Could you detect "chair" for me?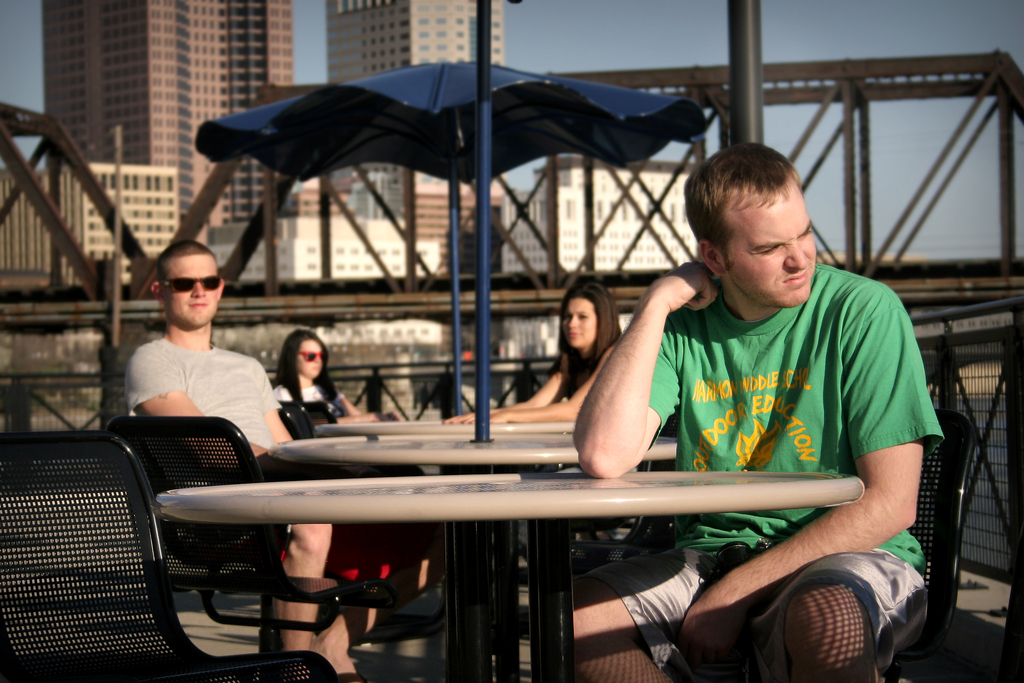
Detection result: detection(279, 399, 344, 443).
